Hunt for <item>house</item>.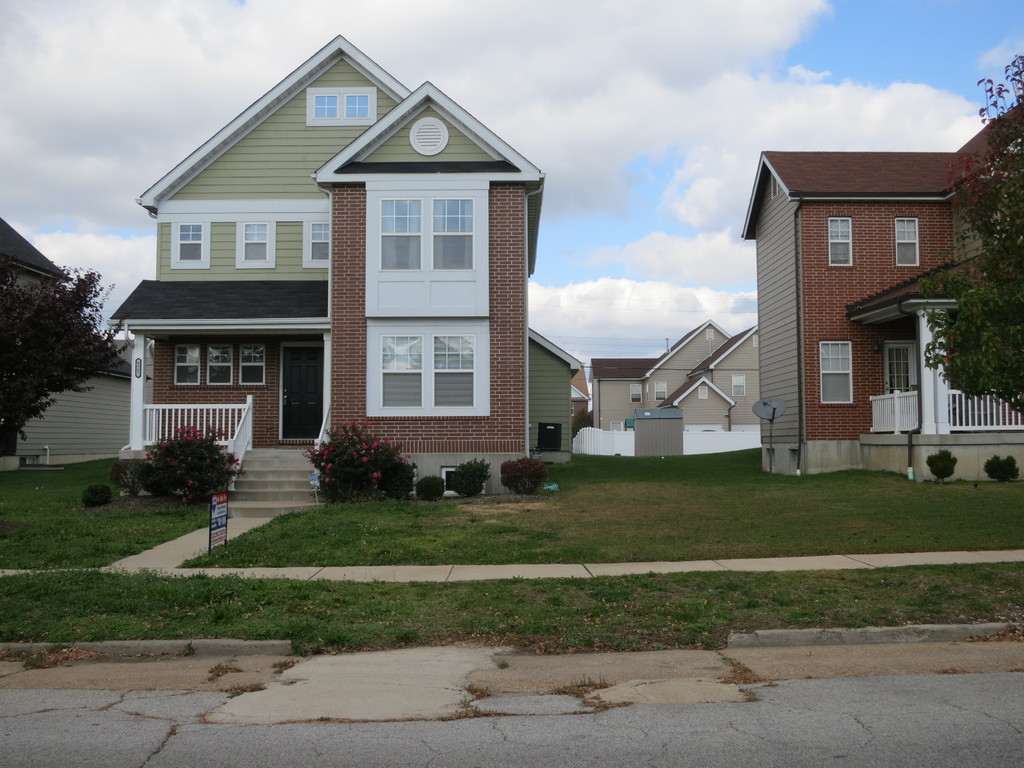
Hunted down at box(0, 212, 72, 442).
